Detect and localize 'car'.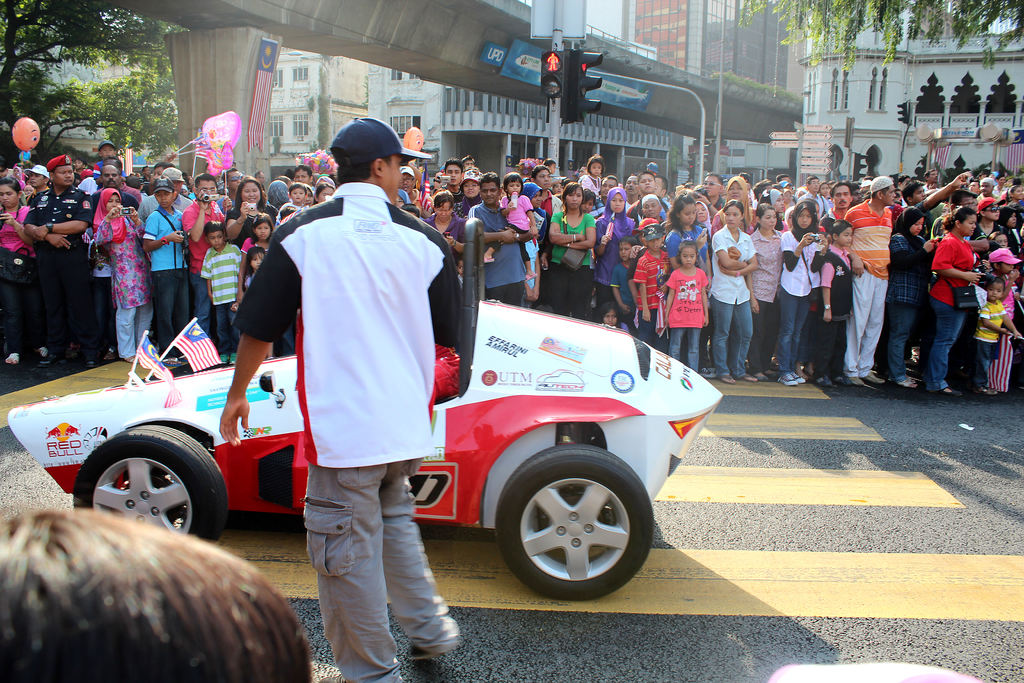
Localized at {"left": 4, "top": 211, "right": 725, "bottom": 589}.
